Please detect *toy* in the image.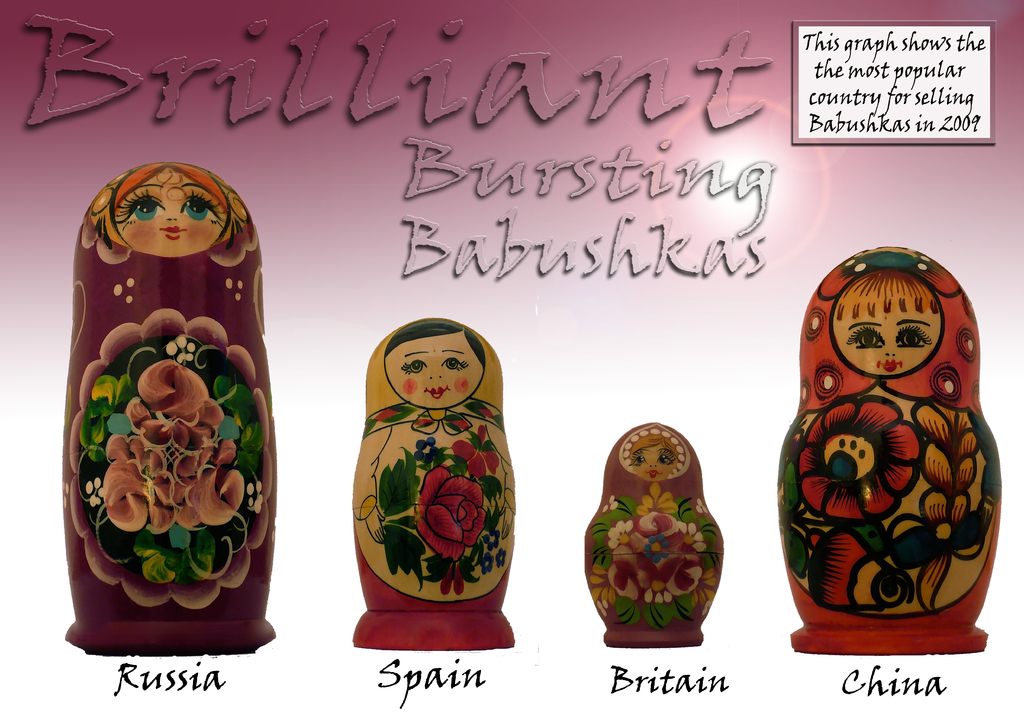
box(789, 246, 1003, 656).
